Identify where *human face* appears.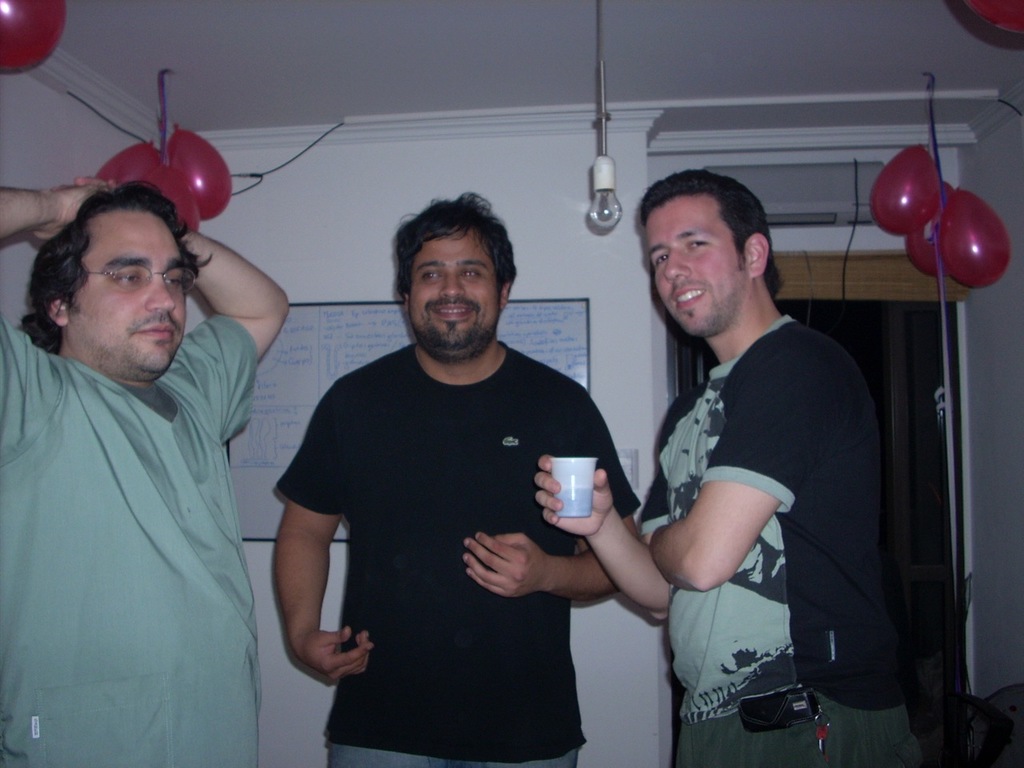
Appears at (x1=67, y1=207, x2=185, y2=369).
